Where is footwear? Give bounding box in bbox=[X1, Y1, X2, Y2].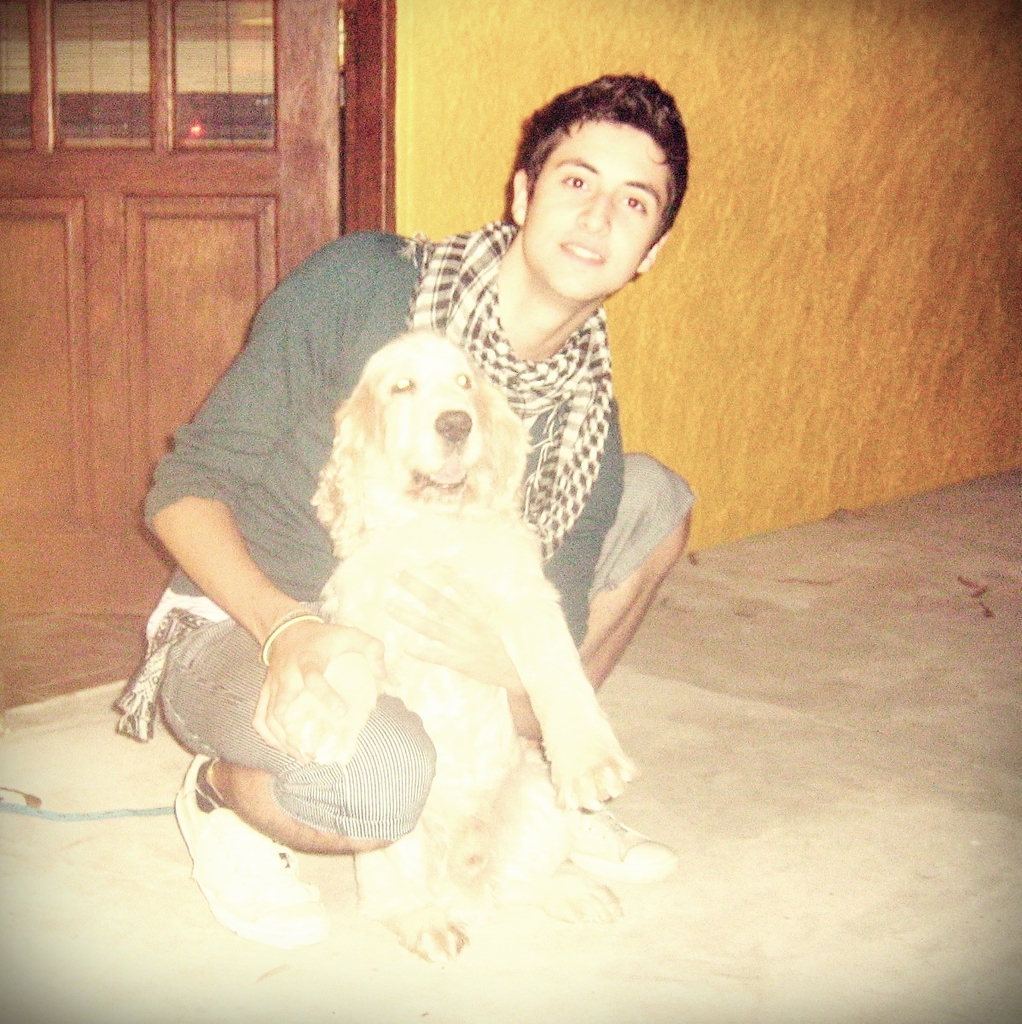
bbox=[166, 753, 337, 953].
